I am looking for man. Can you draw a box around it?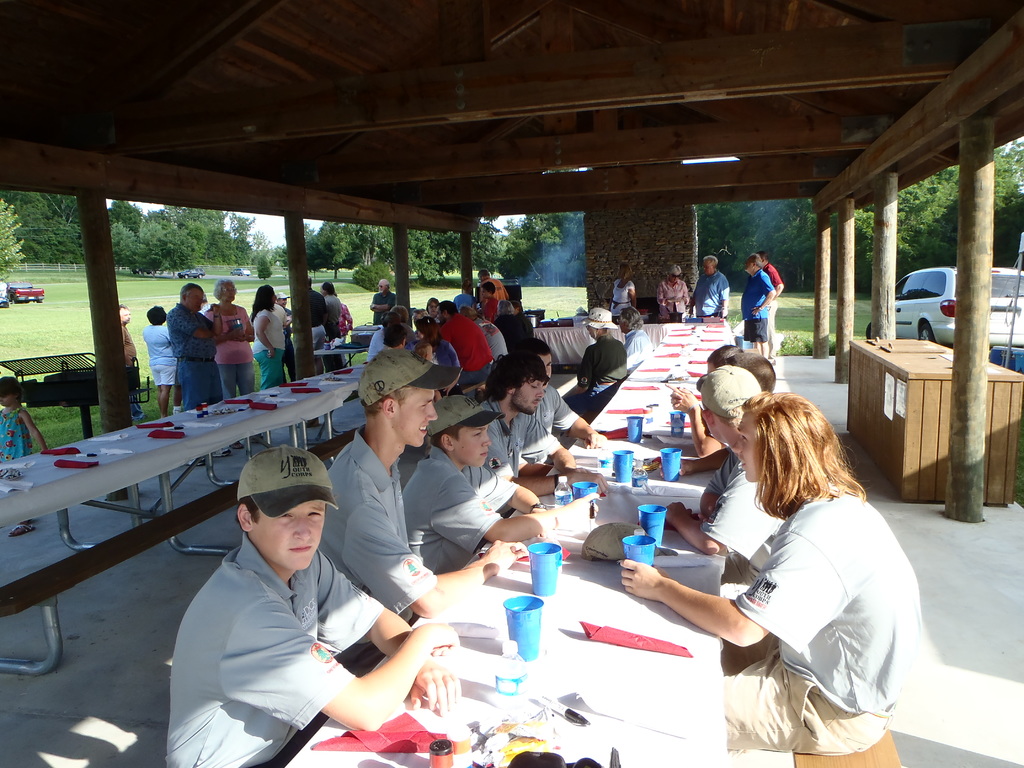
Sure, the bounding box is 319, 279, 341, 341.
